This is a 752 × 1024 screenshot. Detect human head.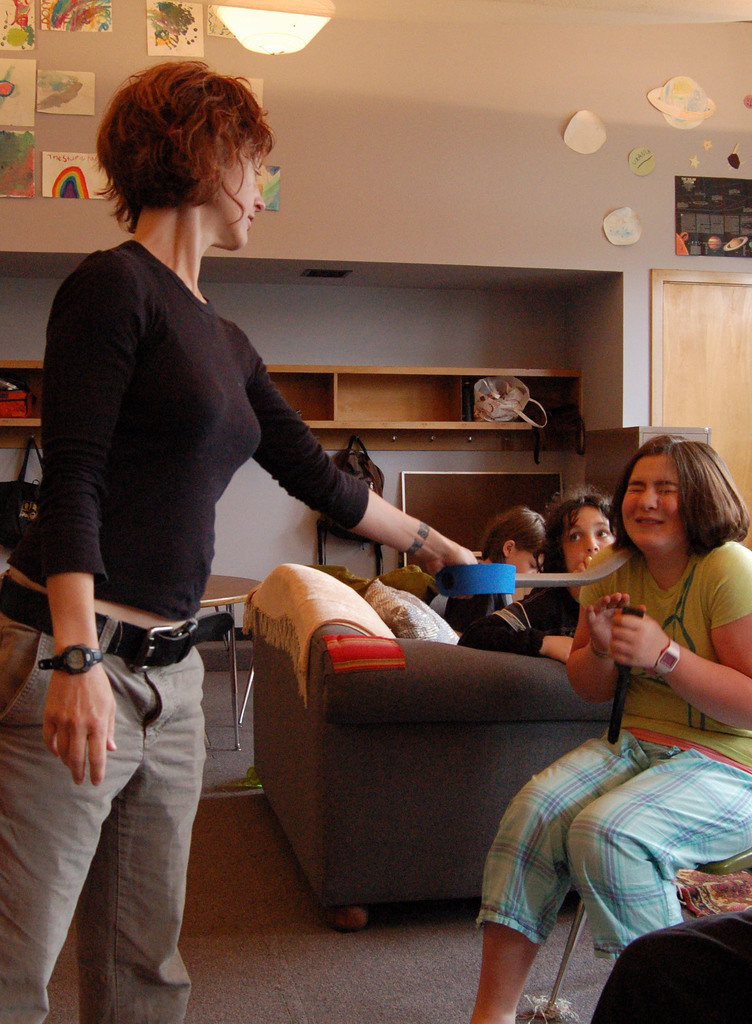
{"left": 623, "top": 440, "right": 723, "bottom": 557}.
